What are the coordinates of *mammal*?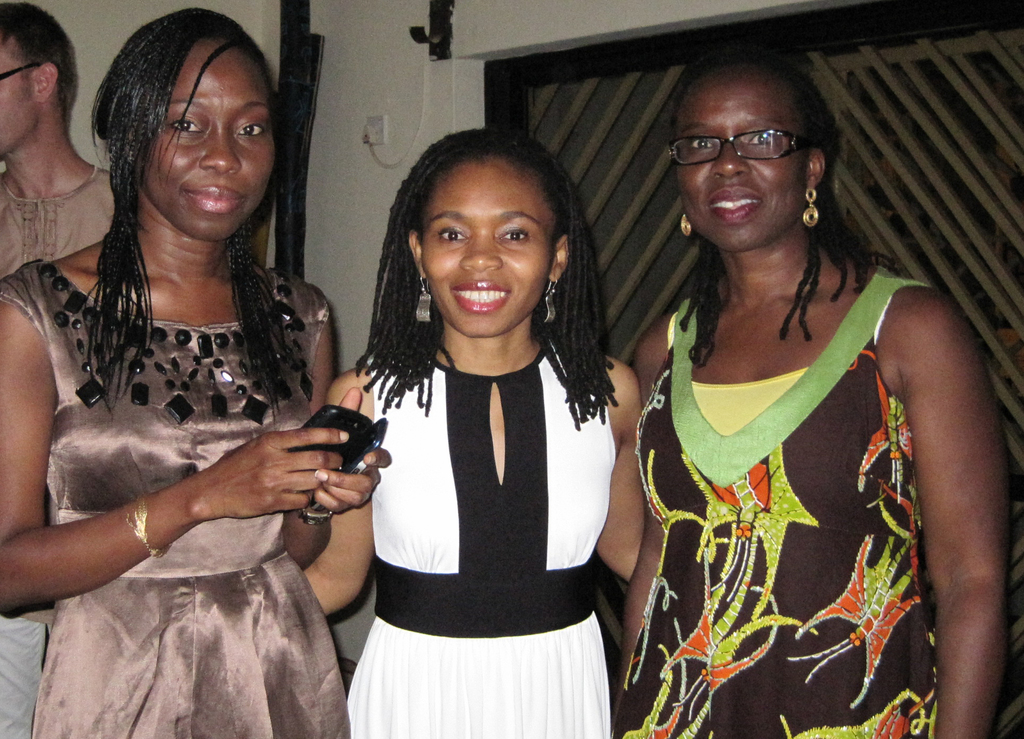
l=0, t=1, r=115, b=737.
